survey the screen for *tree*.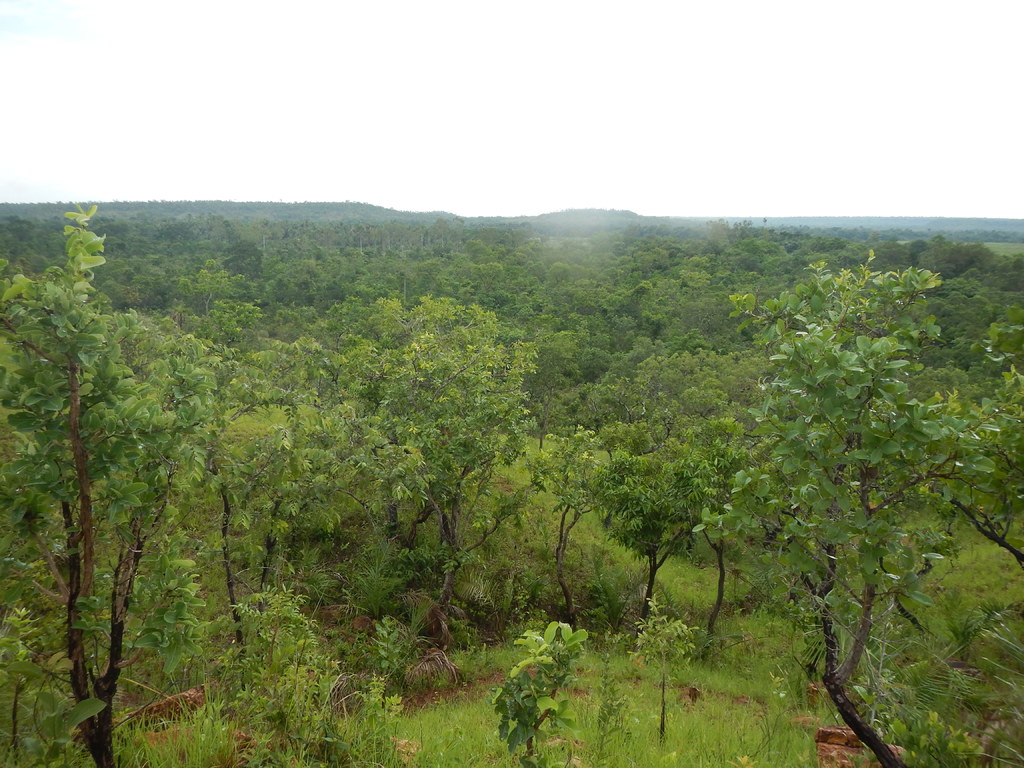
Survey found: l=618, t=583, r=705, b=738.
